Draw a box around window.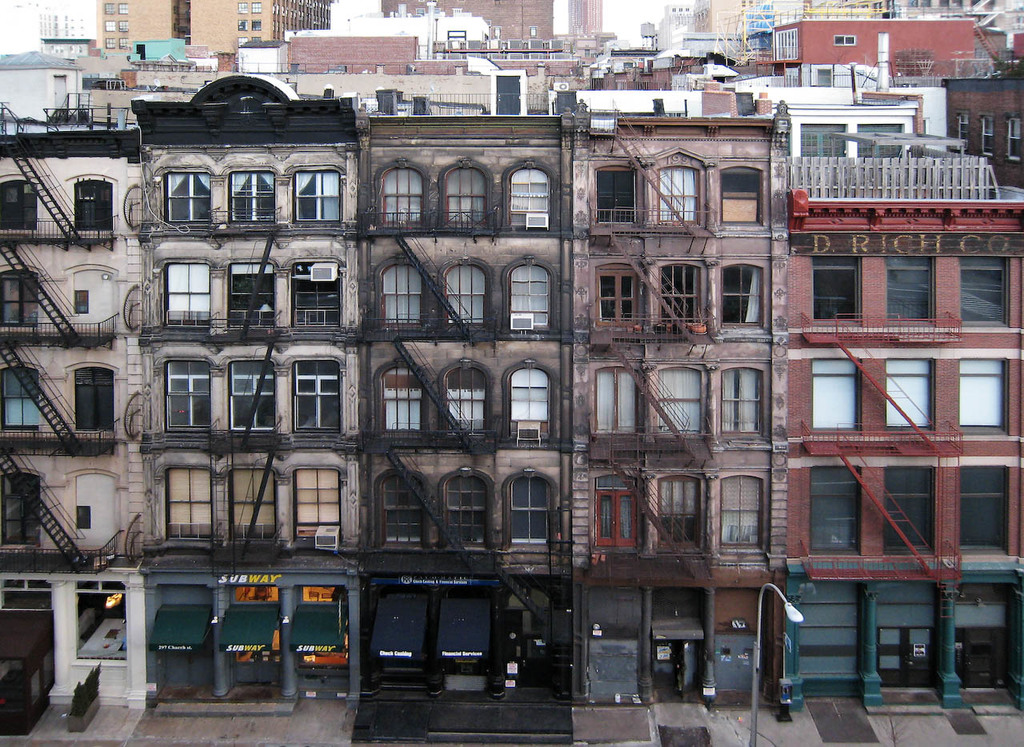
l=950, t=461, r=1017, b=564.
